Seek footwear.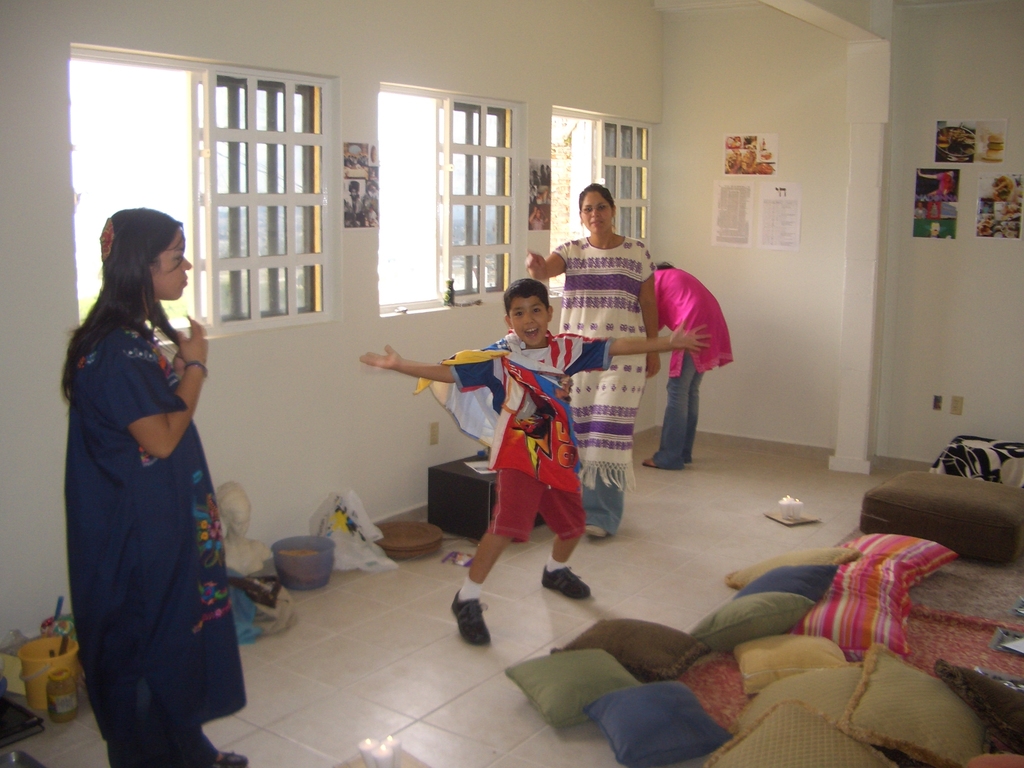
box(588, 523, 609, 540).
